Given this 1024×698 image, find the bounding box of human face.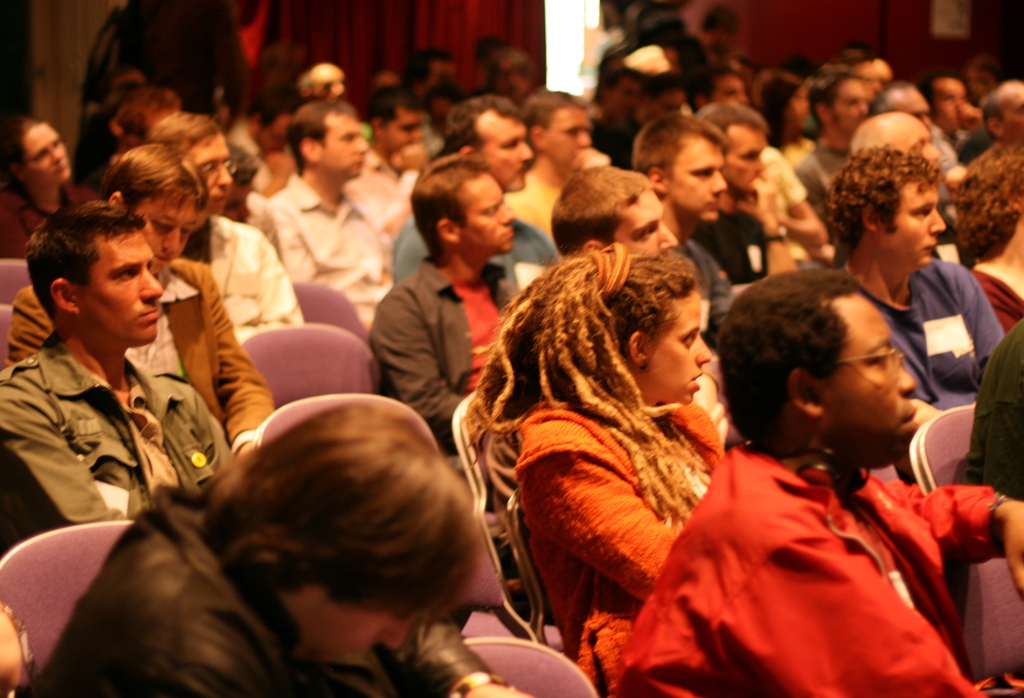
bbox=(892, 116, 942, 165).
